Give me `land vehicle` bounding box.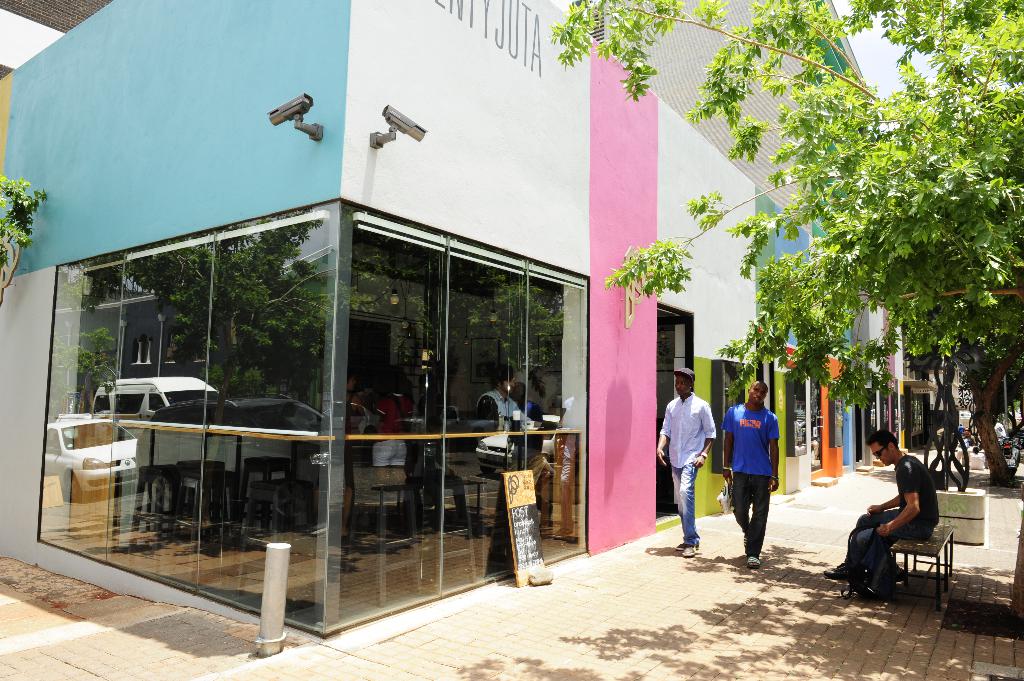
box(36, 405, 152, 541).
